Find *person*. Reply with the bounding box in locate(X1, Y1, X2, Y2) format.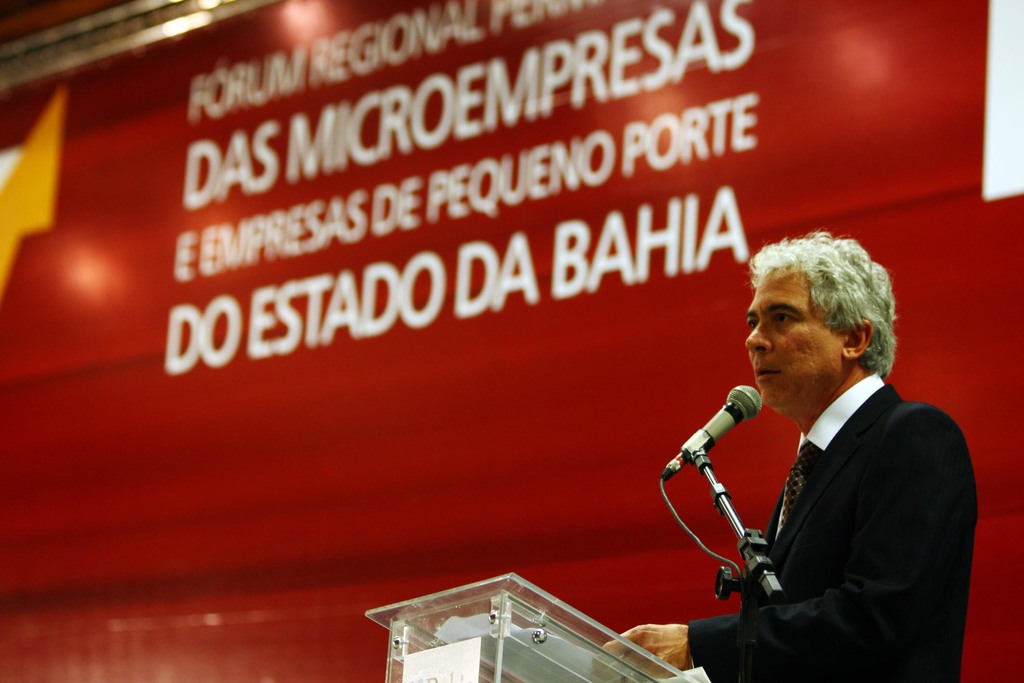
locate(684, 210, 967, 682).
